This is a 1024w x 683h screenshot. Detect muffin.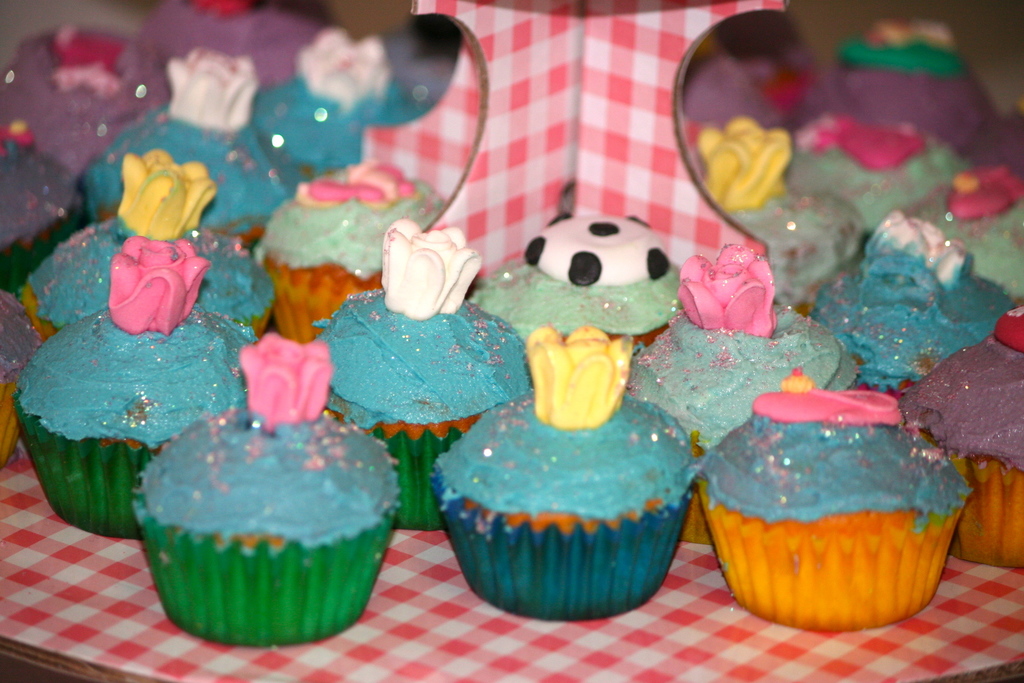
908,158,1023,300.
